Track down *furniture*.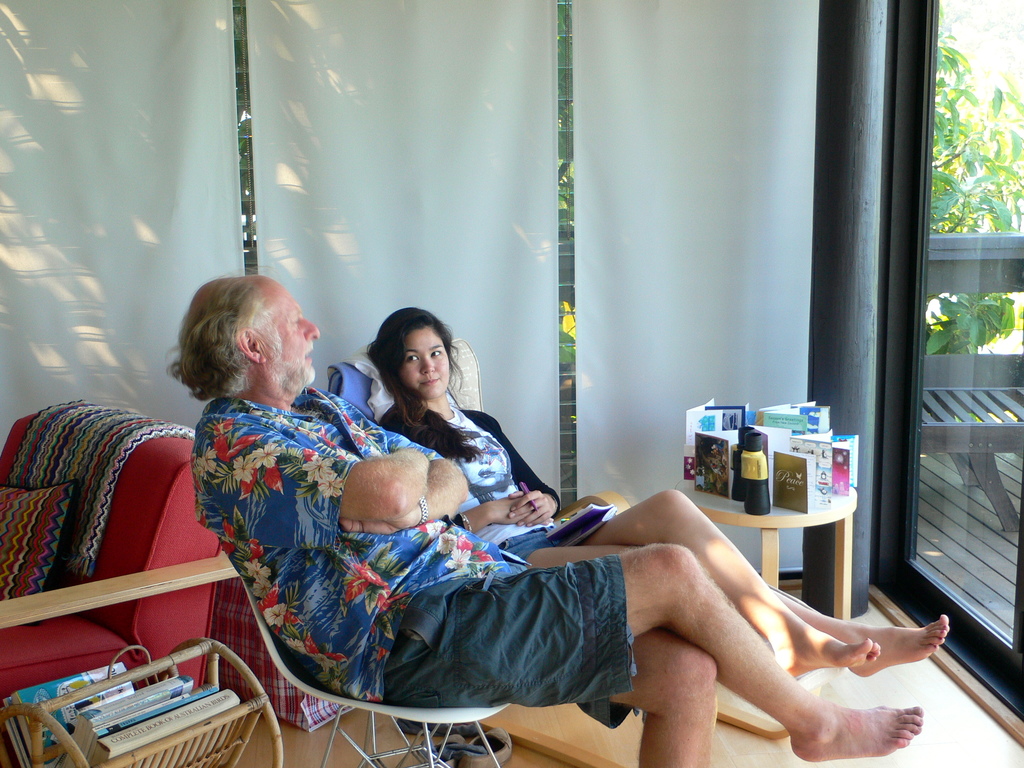
Tracked to <bbox>0, 637, 282, 767</bbox>.
